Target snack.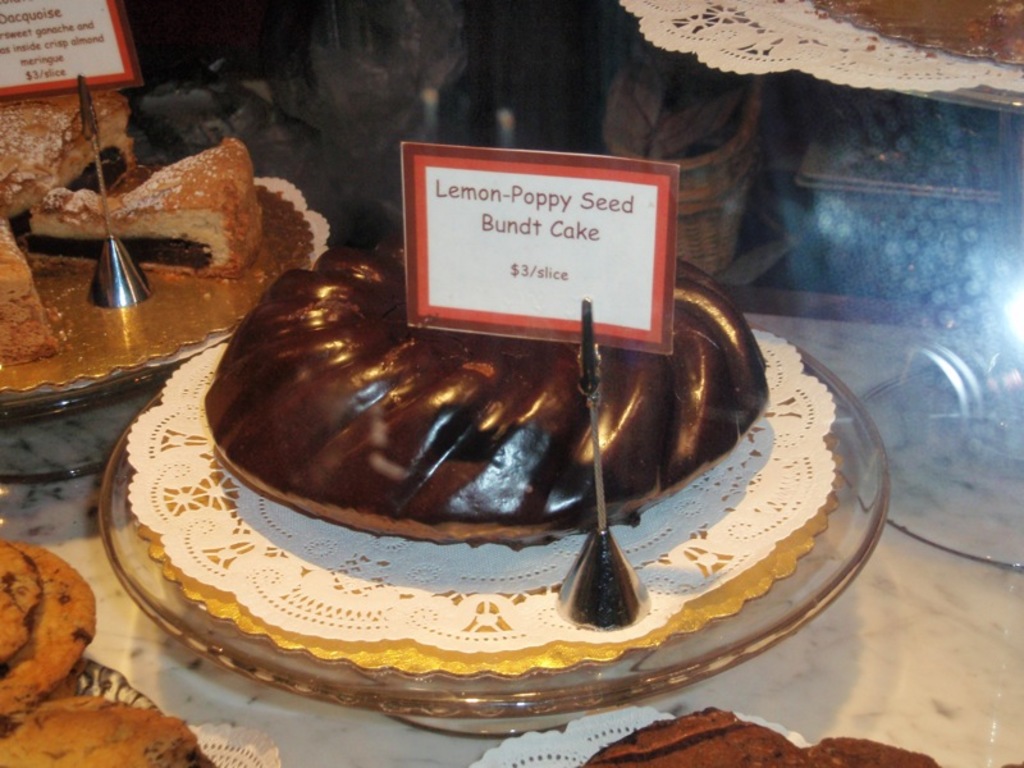
Target region: (left=806, top=739, right=946, bottom=767).
